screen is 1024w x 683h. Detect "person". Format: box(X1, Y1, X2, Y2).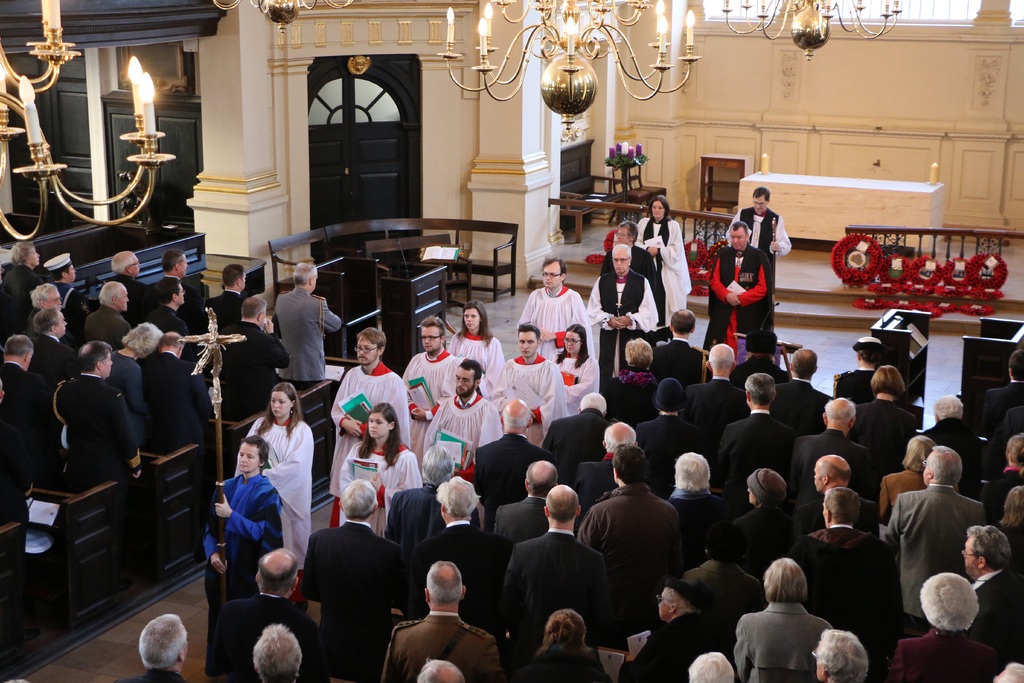
box(447, 297, 508, 395).
